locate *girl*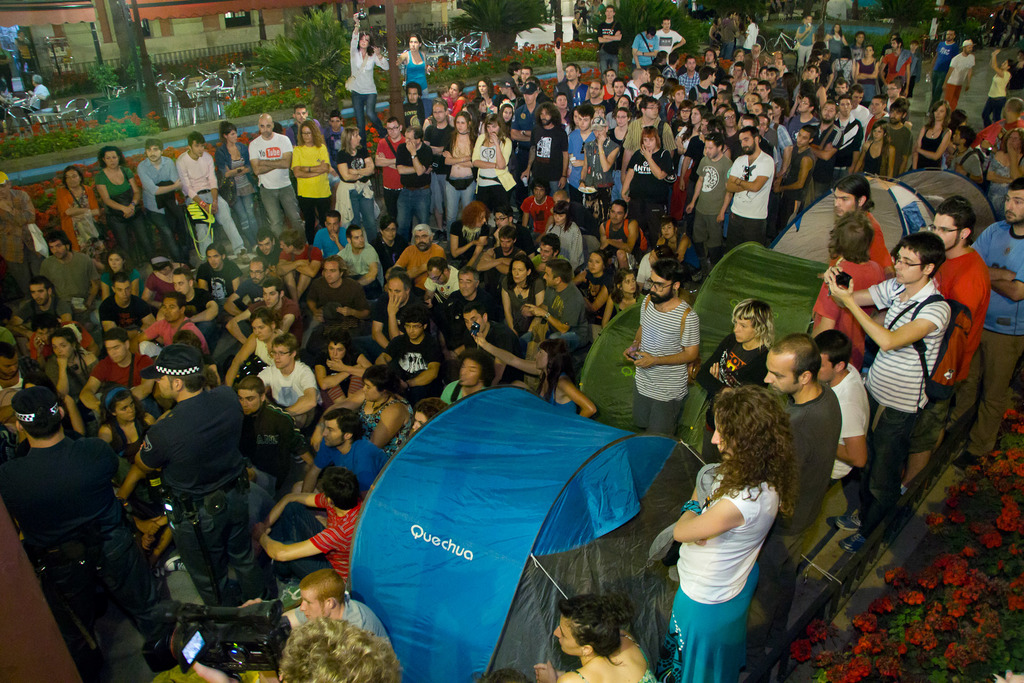
{"x1": 502, "y1": 255, "x2": 541, "y2": 338}
